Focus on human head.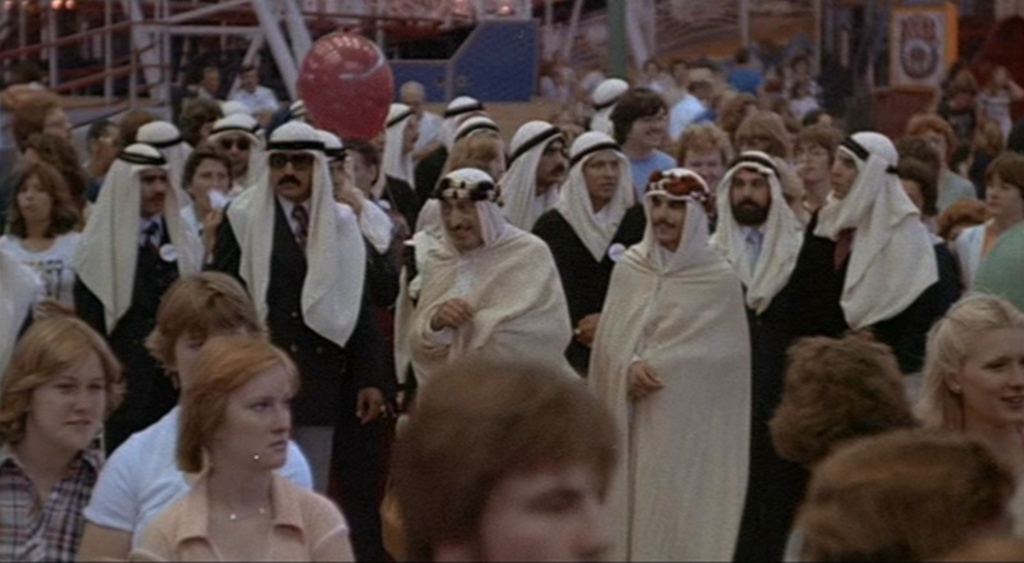
Focused at [892, 156, 932, 219].
